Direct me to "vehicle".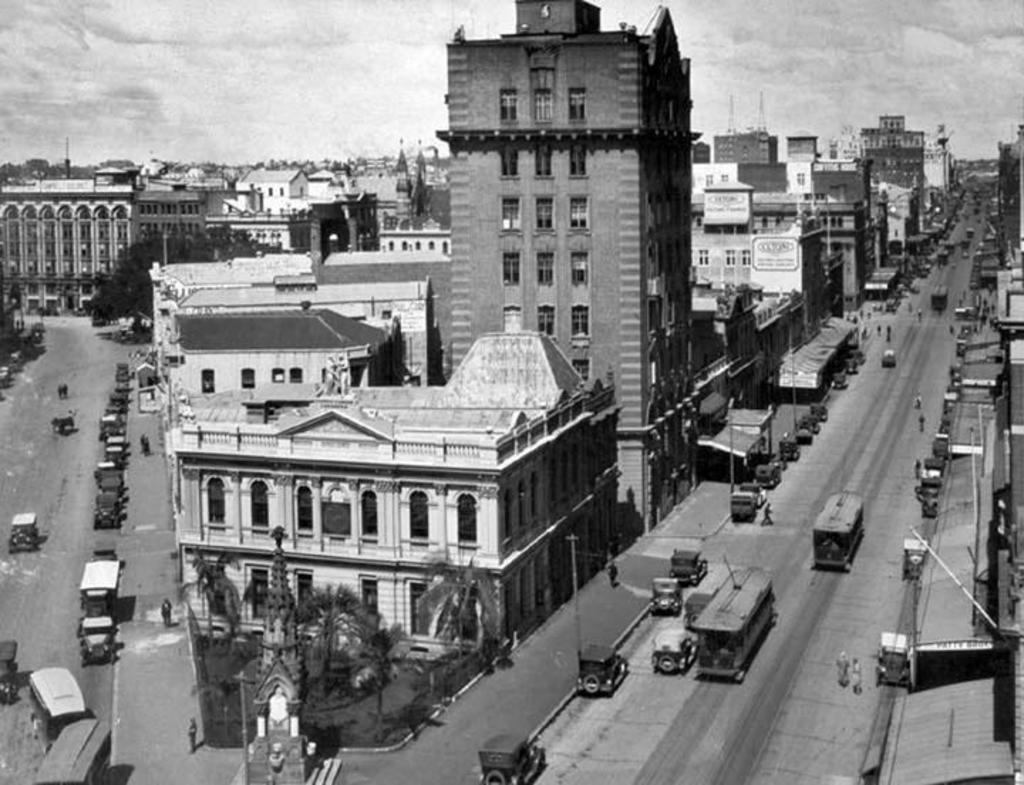
Direction: select_region(932, 249, 950, 265).
